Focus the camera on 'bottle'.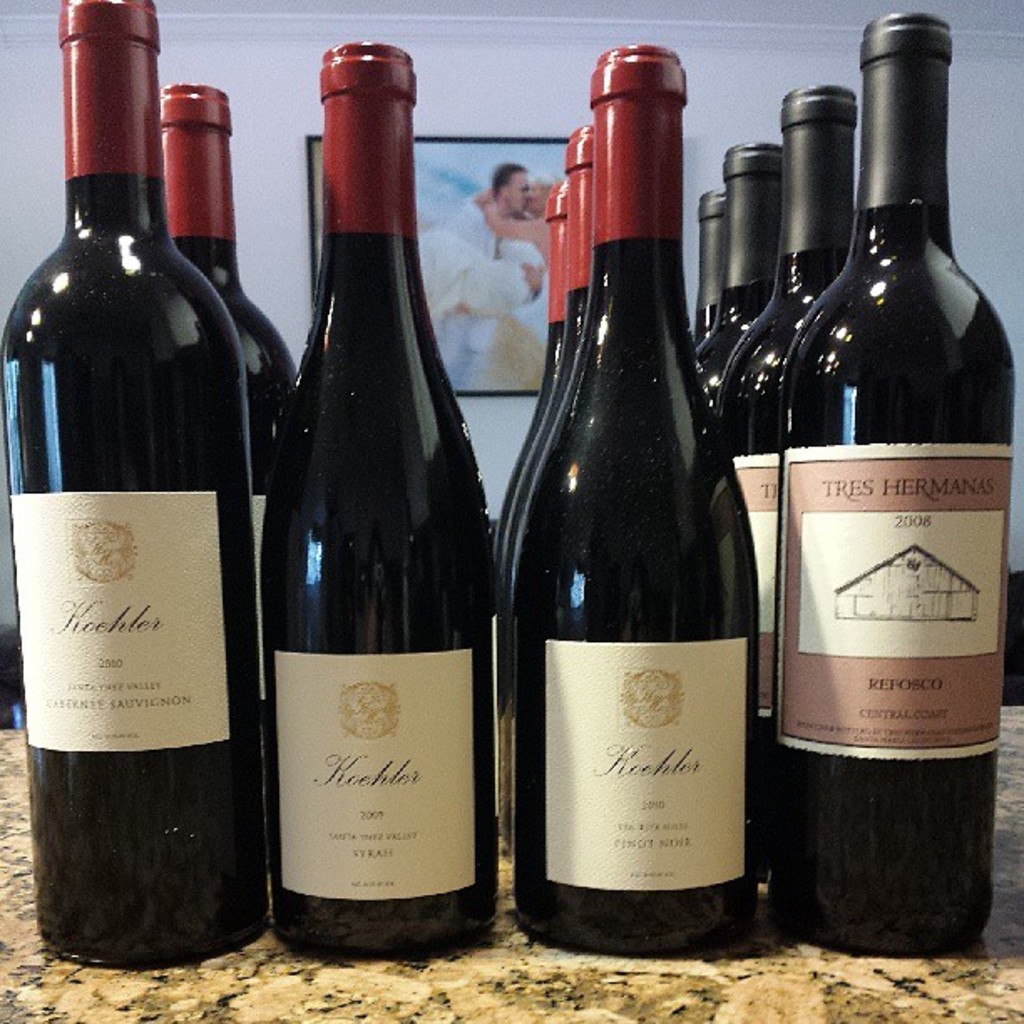
Focus region: l=268, t=27, r=512, b=959.
